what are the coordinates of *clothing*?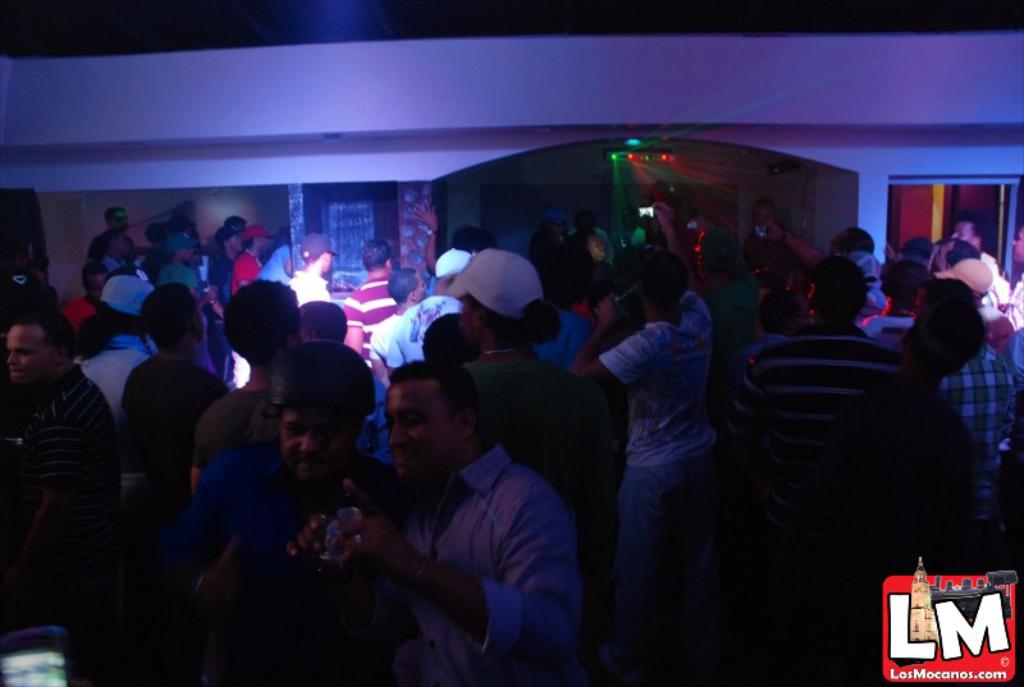
{"x1": 392, "y1": 285, "x2": 461, "y2": 372}.
